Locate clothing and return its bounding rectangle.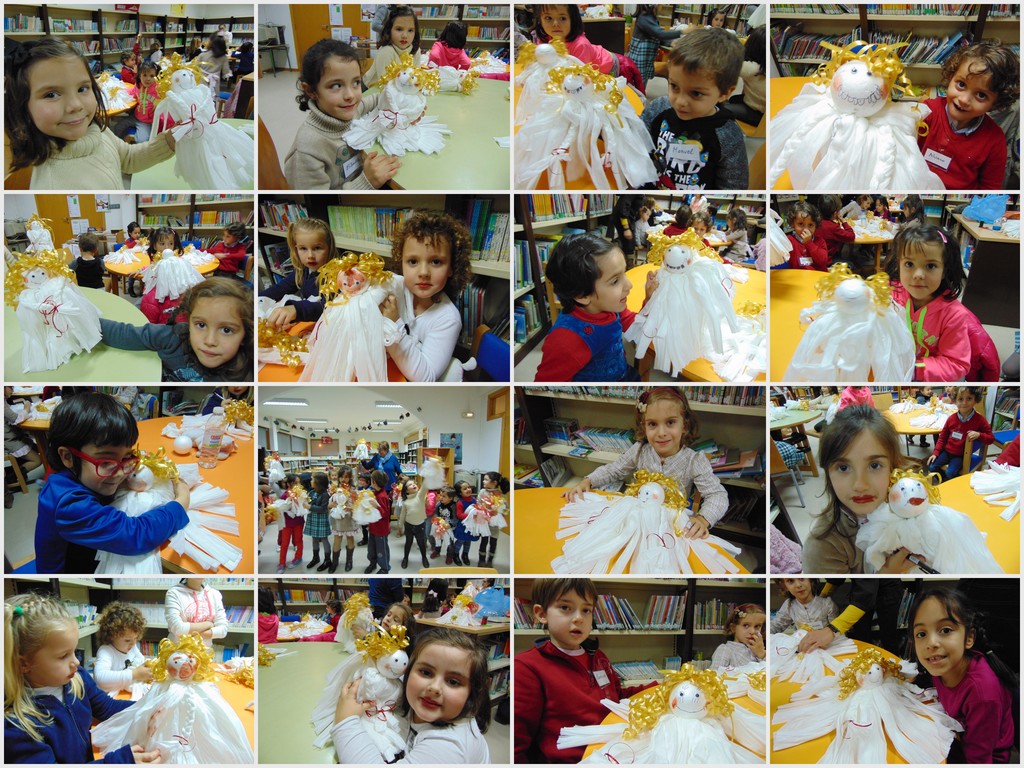
362,48,416,86.
